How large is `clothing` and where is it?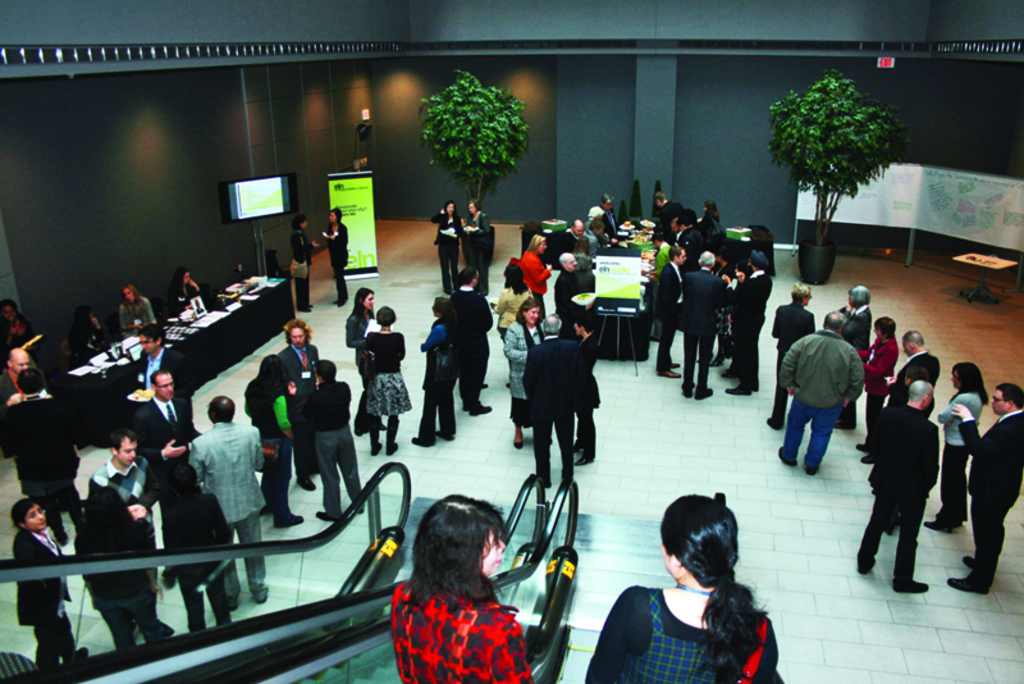
Bounding box: pyautogui.locateOnScreen(527, 333, 570, 484).
